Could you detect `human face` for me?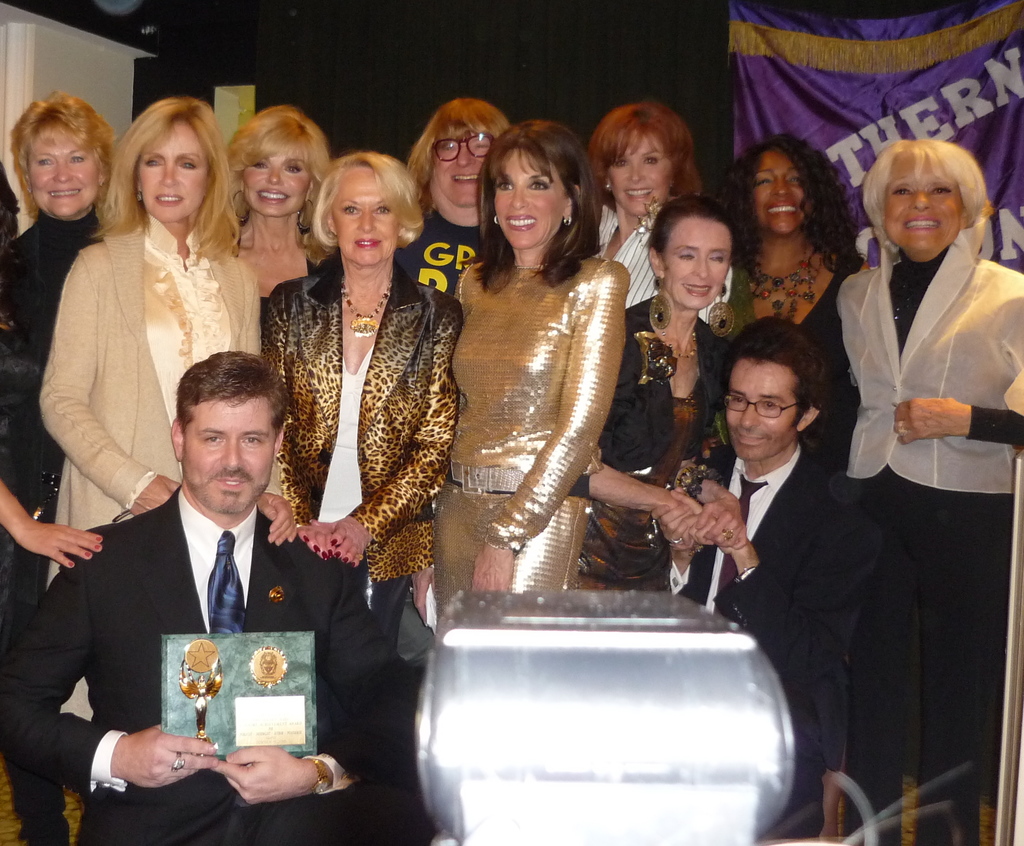
Detection result: detection(882, 157, 963, 248).
